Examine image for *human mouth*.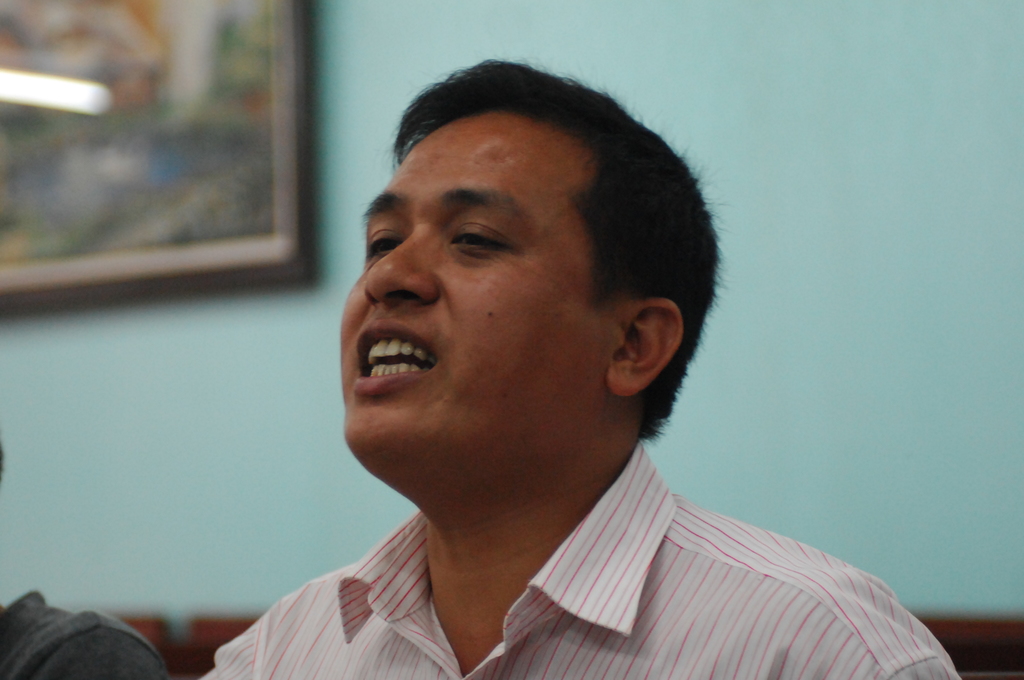
Examination result: (x1=345, y1=327, x2=446, y2=416).
